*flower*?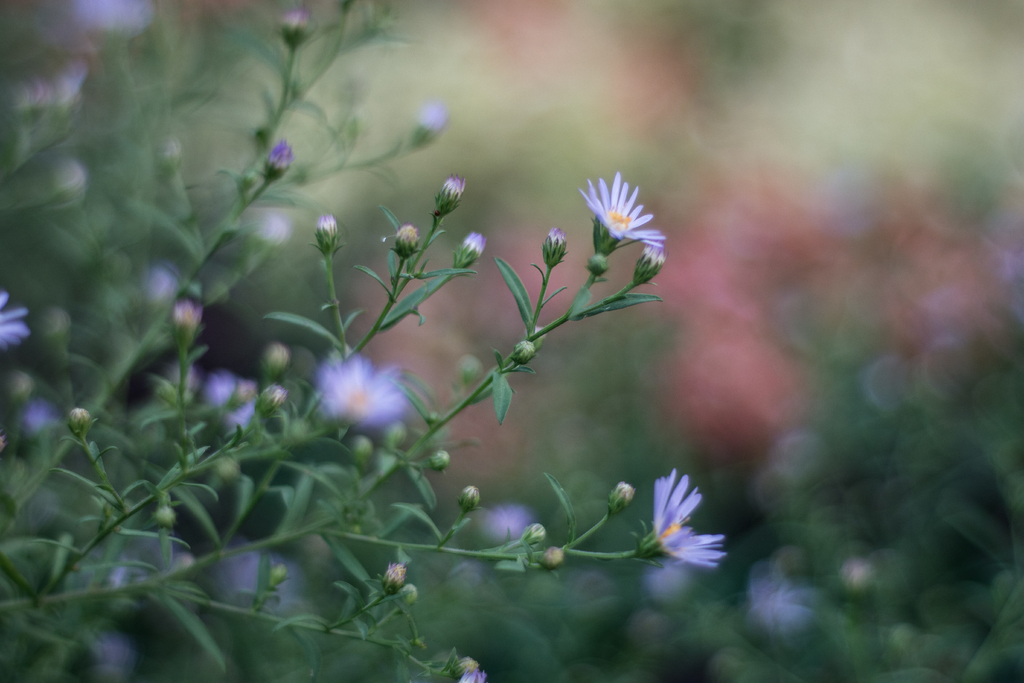
l=209, t=534, r=260, b=609
